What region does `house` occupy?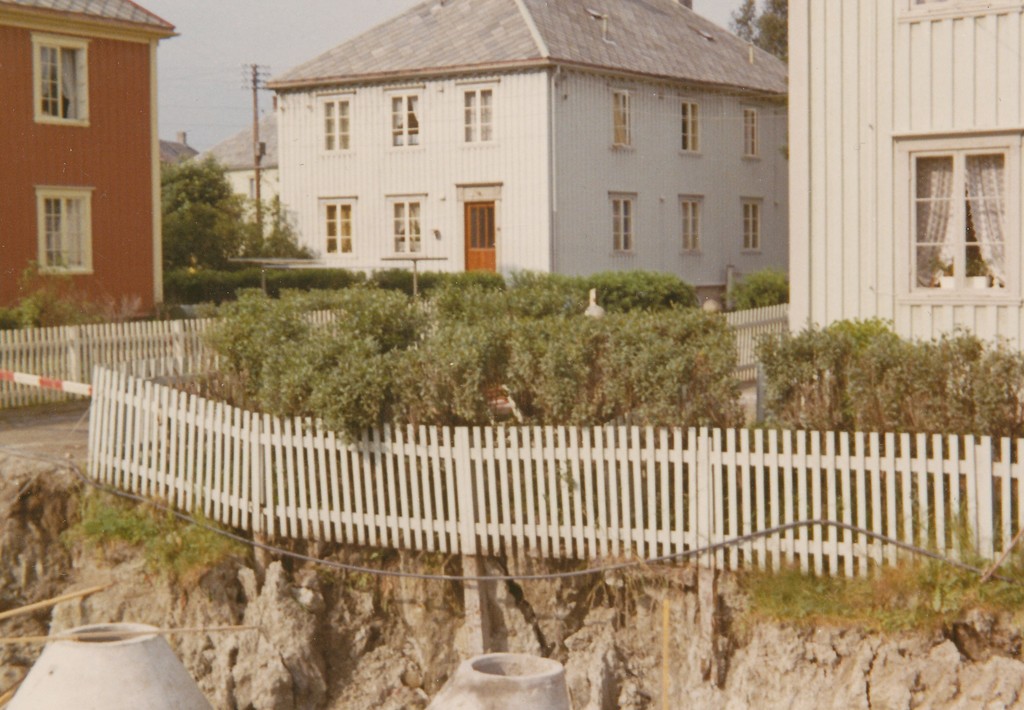
bbox=(786, 5, 1023, 353).
